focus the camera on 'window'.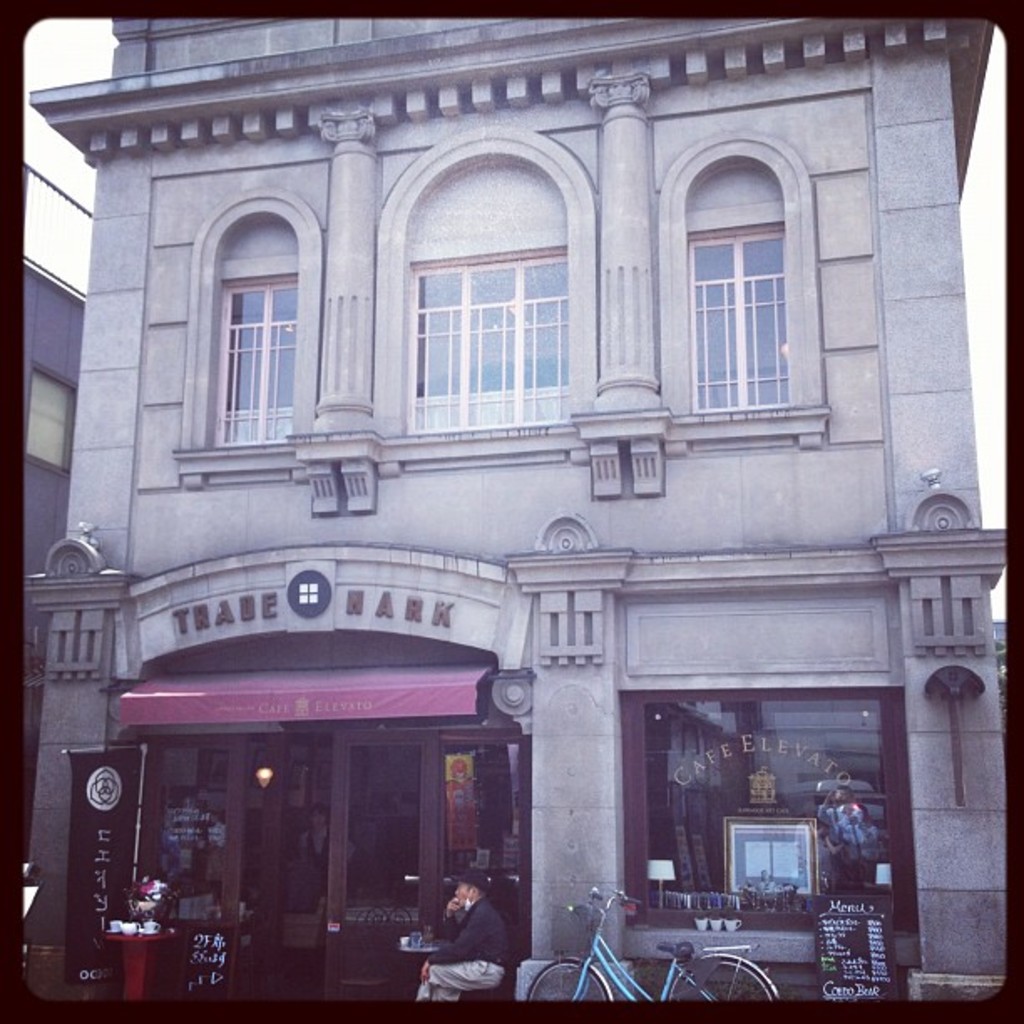
Focus region: pyautogui.locateOnScreen(371, 122, 609, 463).
